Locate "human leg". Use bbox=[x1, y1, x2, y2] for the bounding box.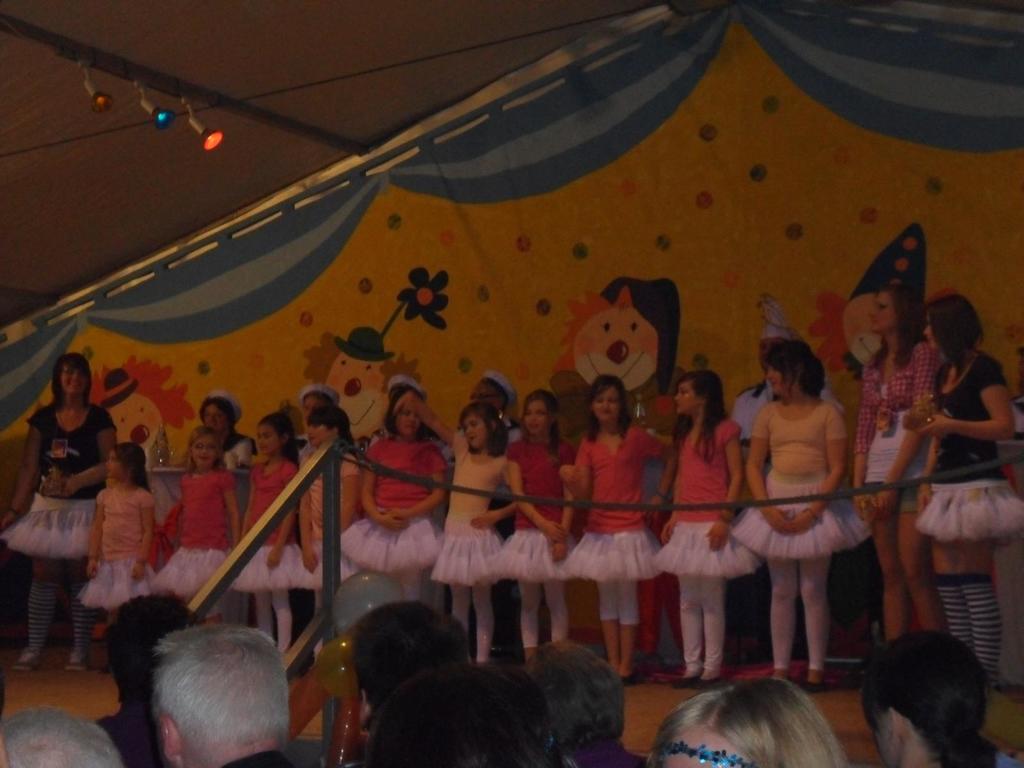
bbox=[899, 518, 937, 646].
